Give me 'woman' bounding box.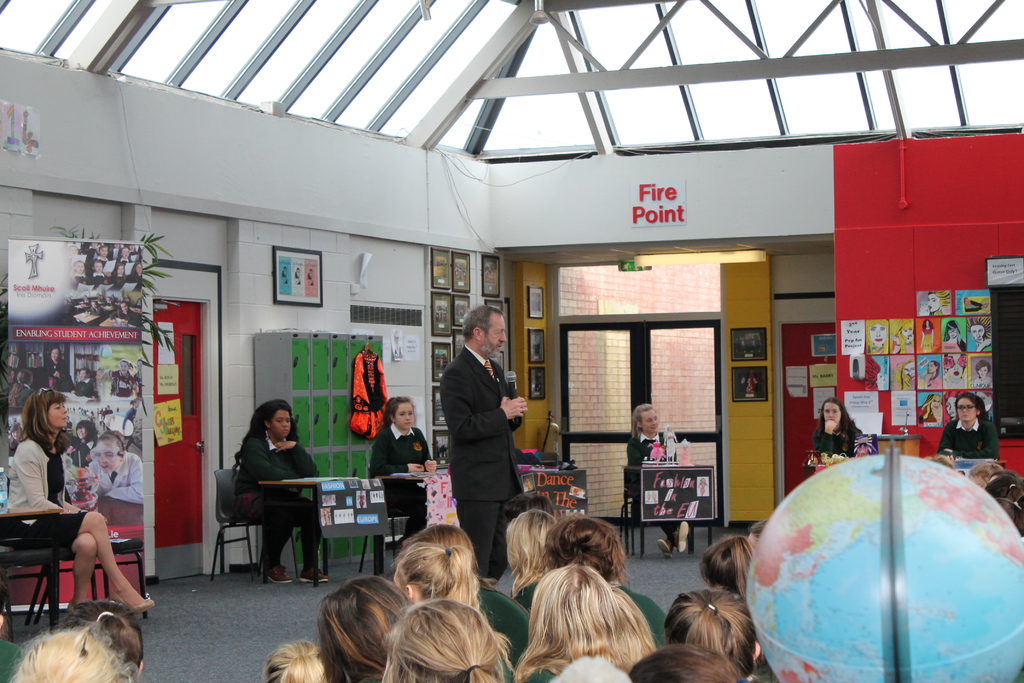
(542,516,672,655).
